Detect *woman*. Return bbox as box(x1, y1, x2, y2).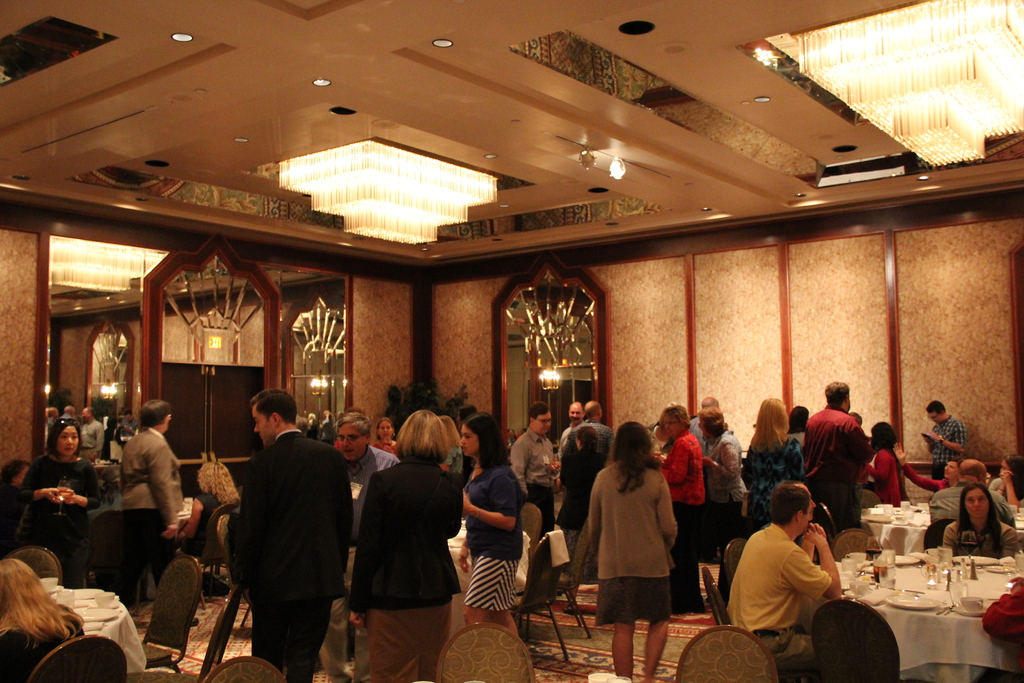
box(732, 395, 815, 536).
